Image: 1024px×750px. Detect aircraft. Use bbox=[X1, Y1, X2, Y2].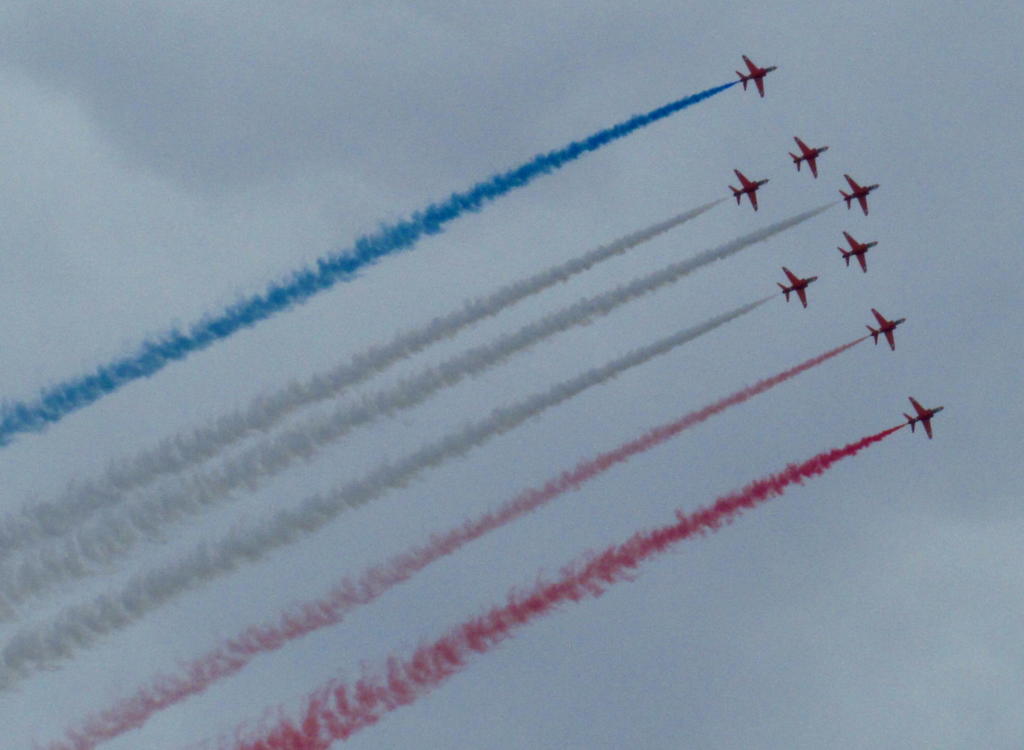
bbox=[786, 131, 828, 179].
